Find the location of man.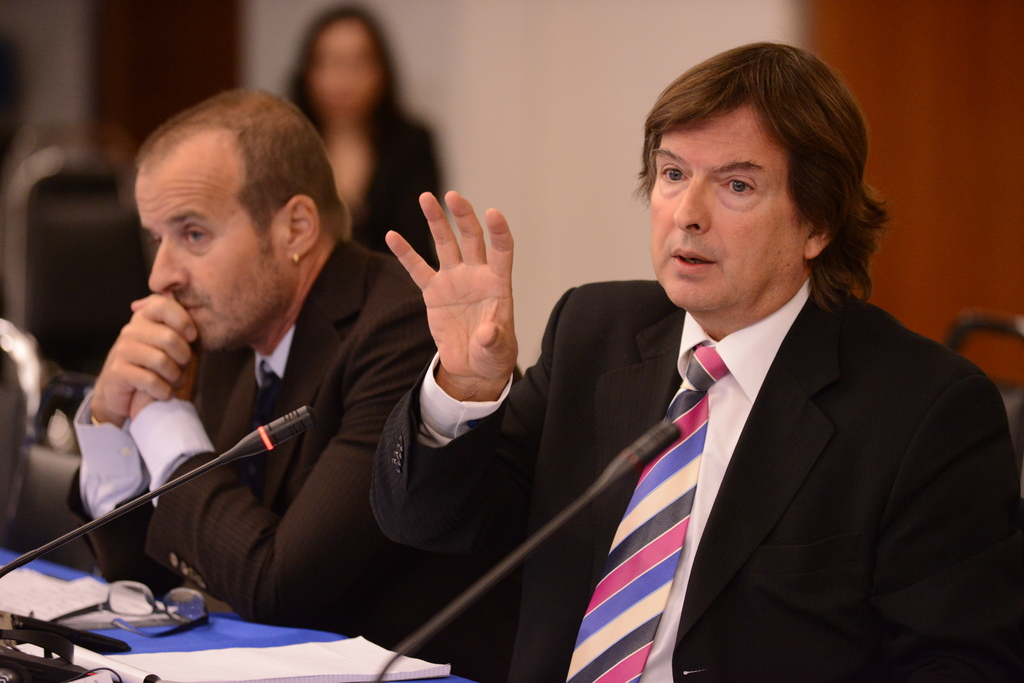
Location: Rect(63, 81, 502, 627).
